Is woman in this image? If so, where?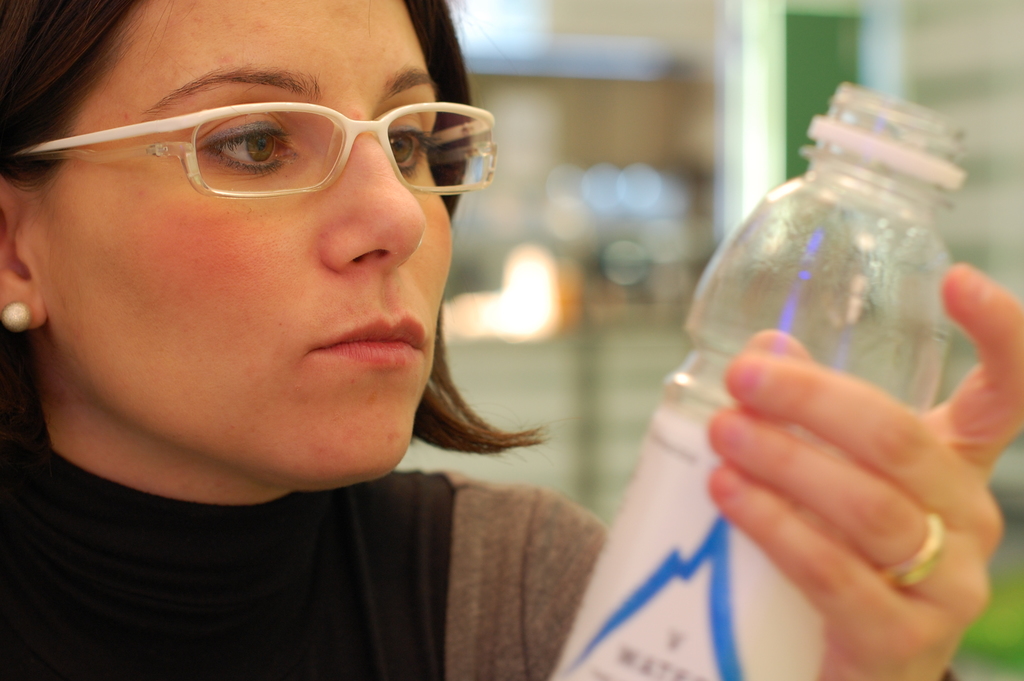
Yes, at bbox=(0, 0, 1023, 680).
